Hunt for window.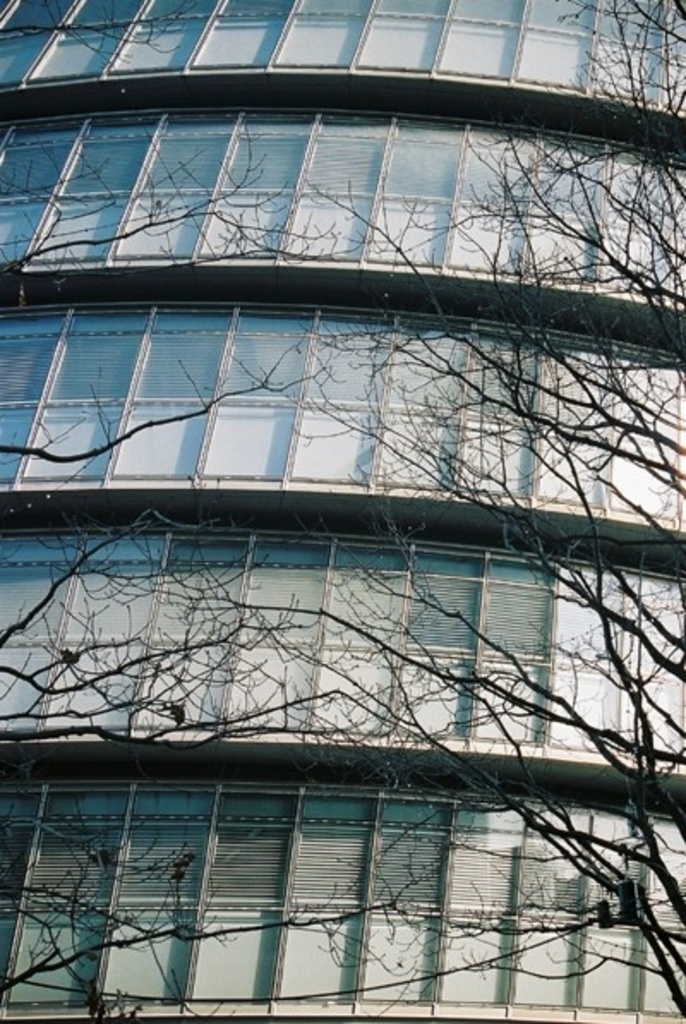
Hunted down at x1=514 y1=43 x2=592 y2=96.
